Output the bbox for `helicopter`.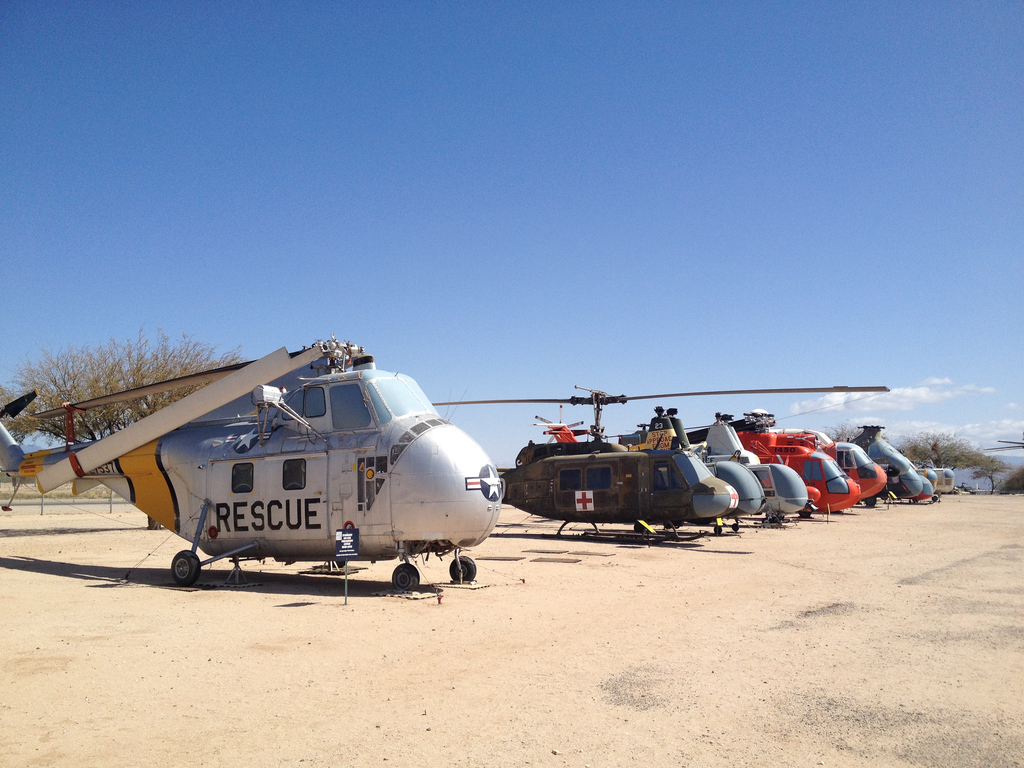
locate(501, 379, 890, 552).
